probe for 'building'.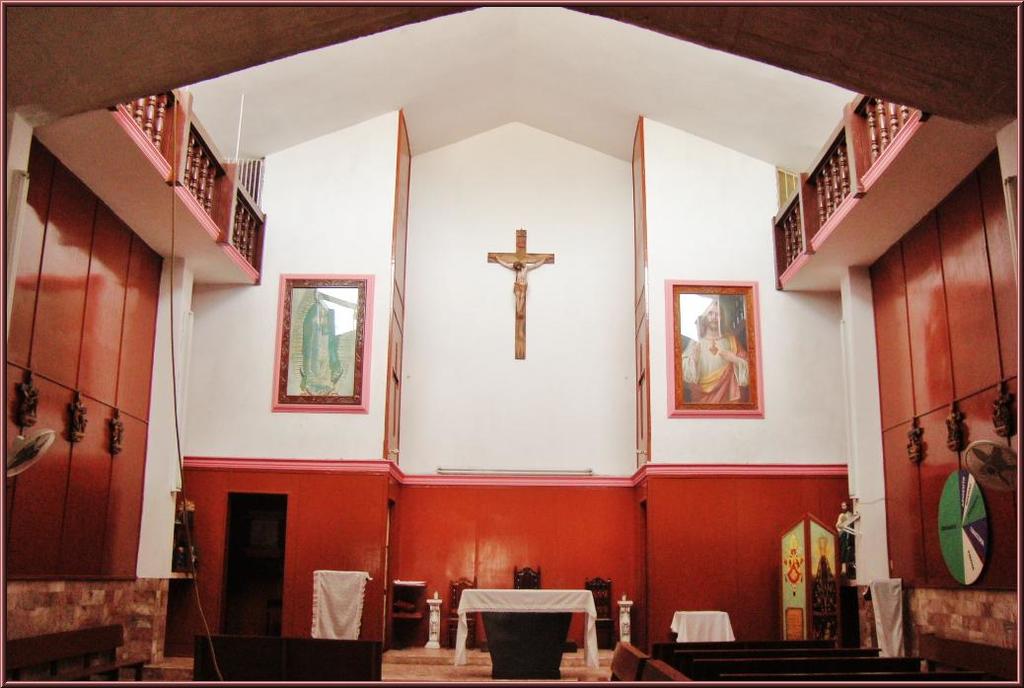
Probe result: detection(0, 0, 1023, 687).
